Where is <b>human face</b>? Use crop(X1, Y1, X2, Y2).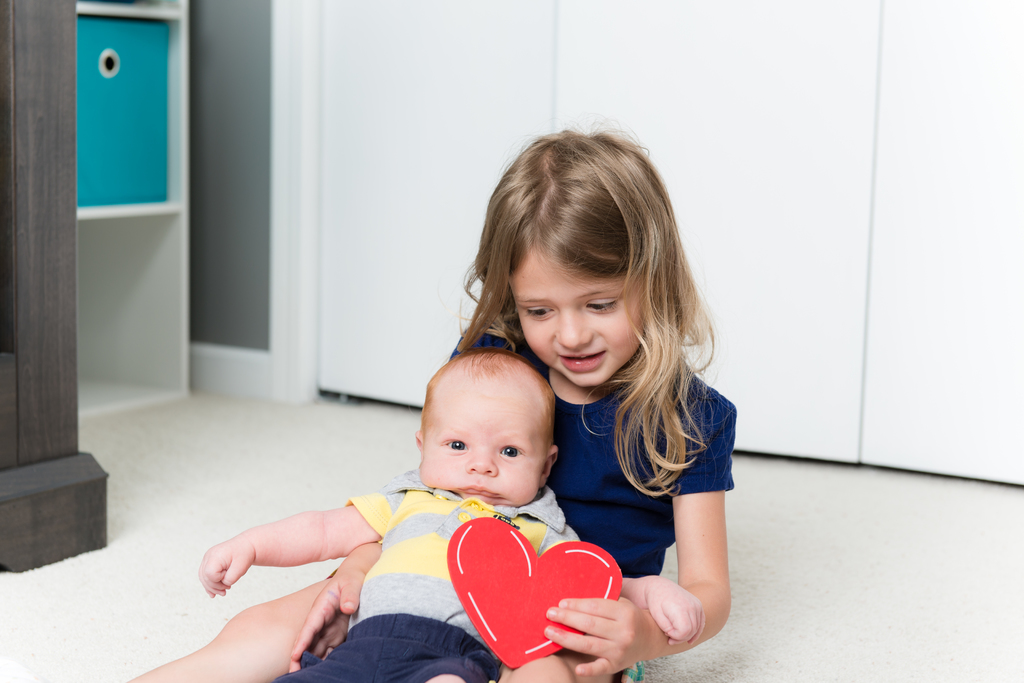
crop(506, 220, 643, 378).
